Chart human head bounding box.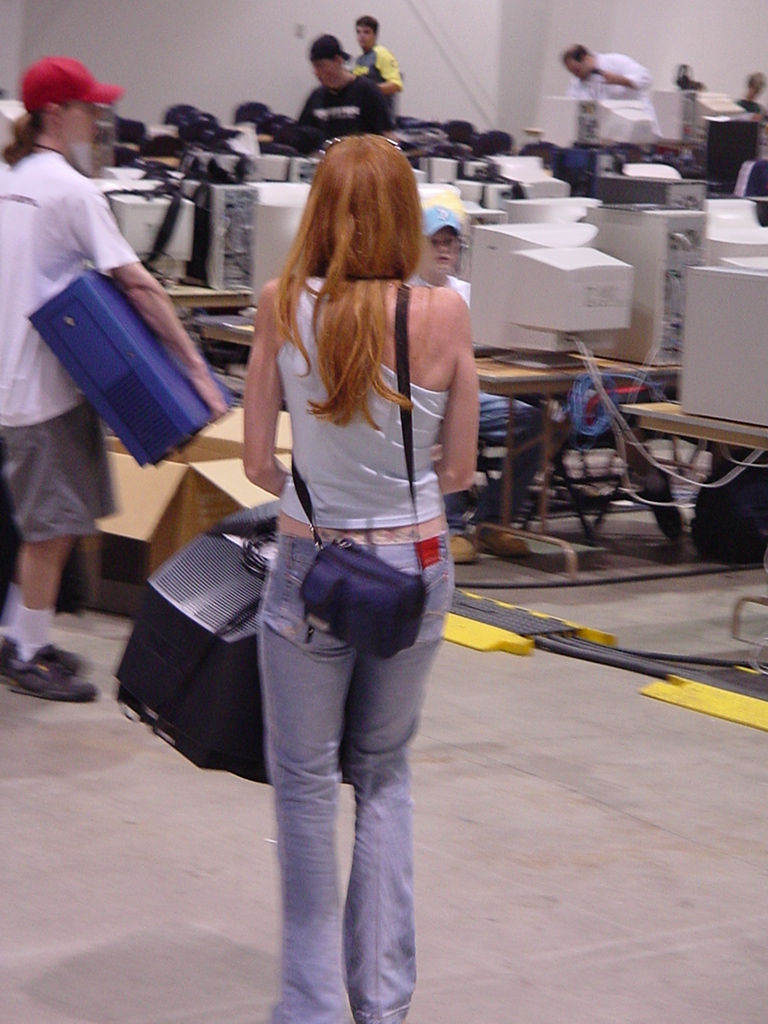
Charted: l=313, t=136, r=425, b=277.
